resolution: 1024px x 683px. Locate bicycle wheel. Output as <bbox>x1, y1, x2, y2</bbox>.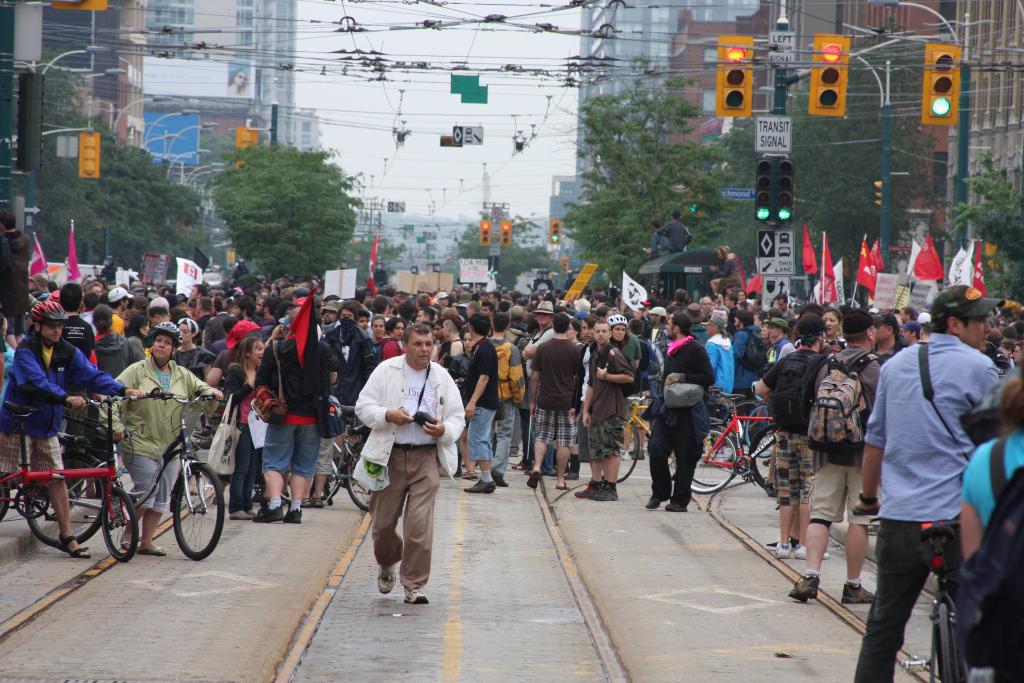
<bbox>696, 423, 739, 486</bbox>.
